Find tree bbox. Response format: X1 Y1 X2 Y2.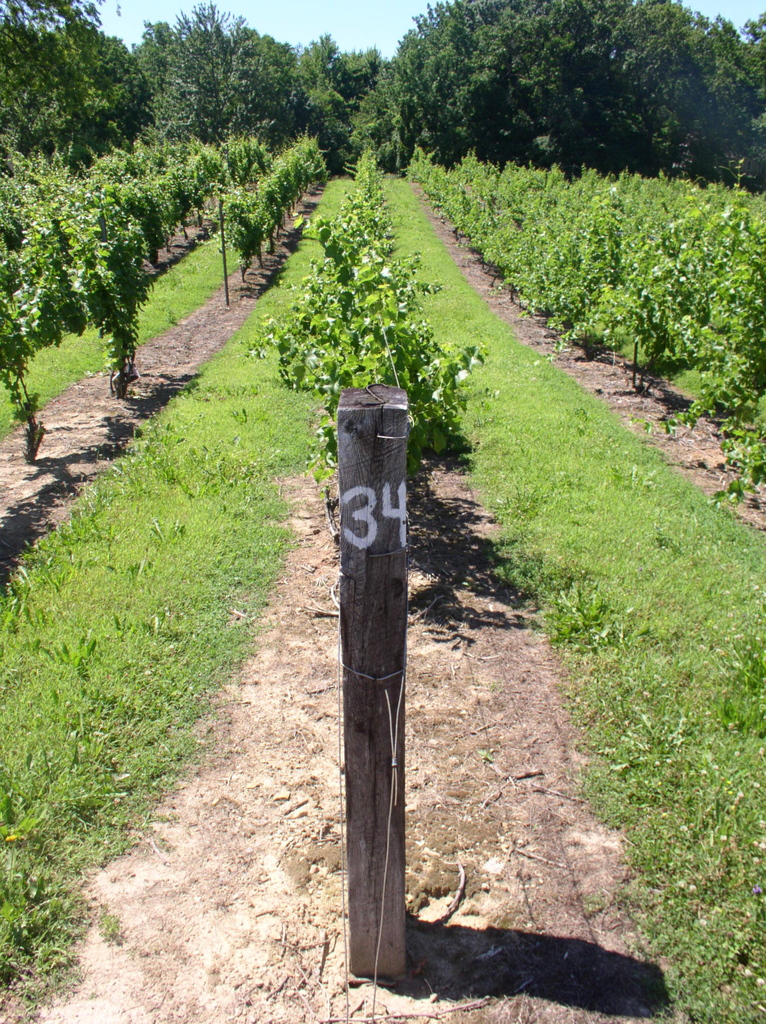
383 0 765 220.
